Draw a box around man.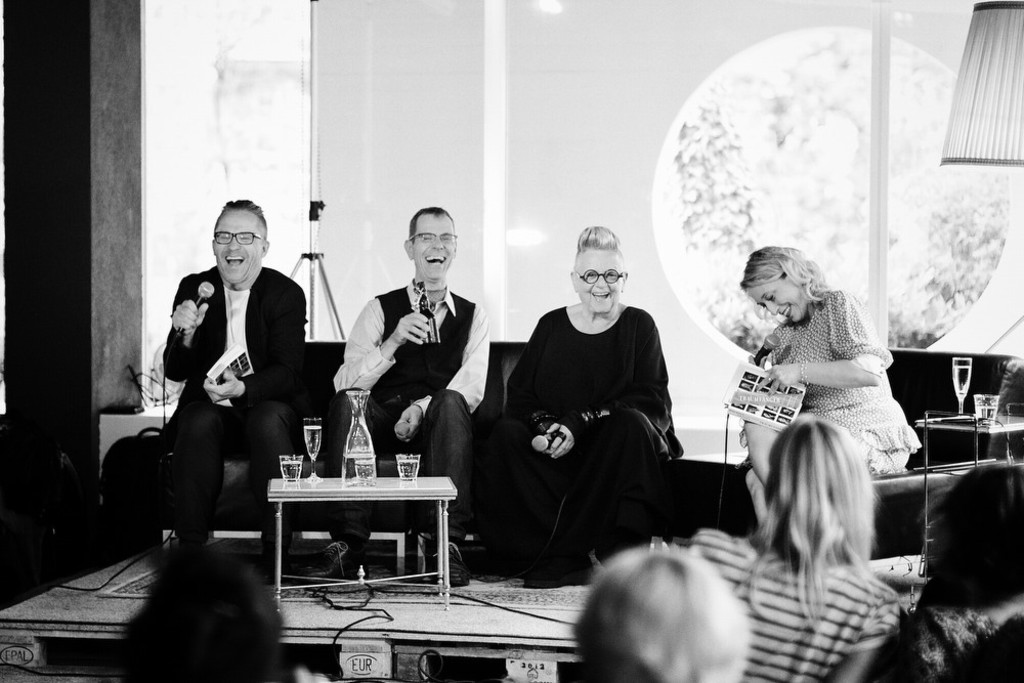
331/207/488/586.
